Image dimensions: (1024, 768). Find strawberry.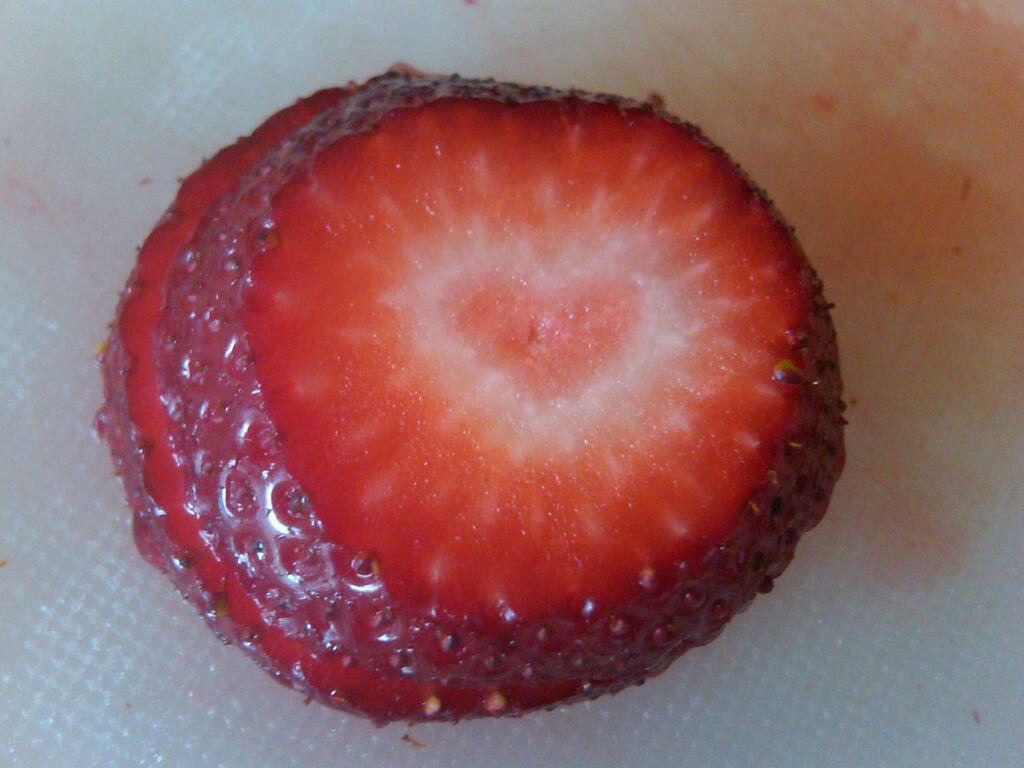
bbox=[105, 69, 843, 720].
